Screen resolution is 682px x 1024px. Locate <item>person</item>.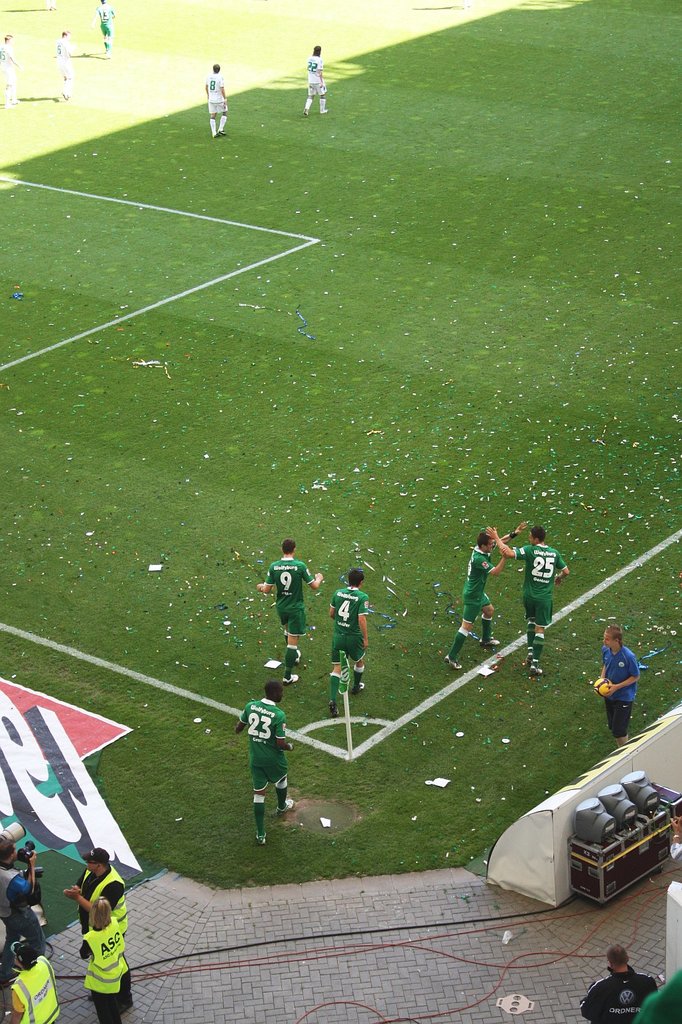
{"left": 236, "top": 680, "right": 305, "bottom": 847}.
